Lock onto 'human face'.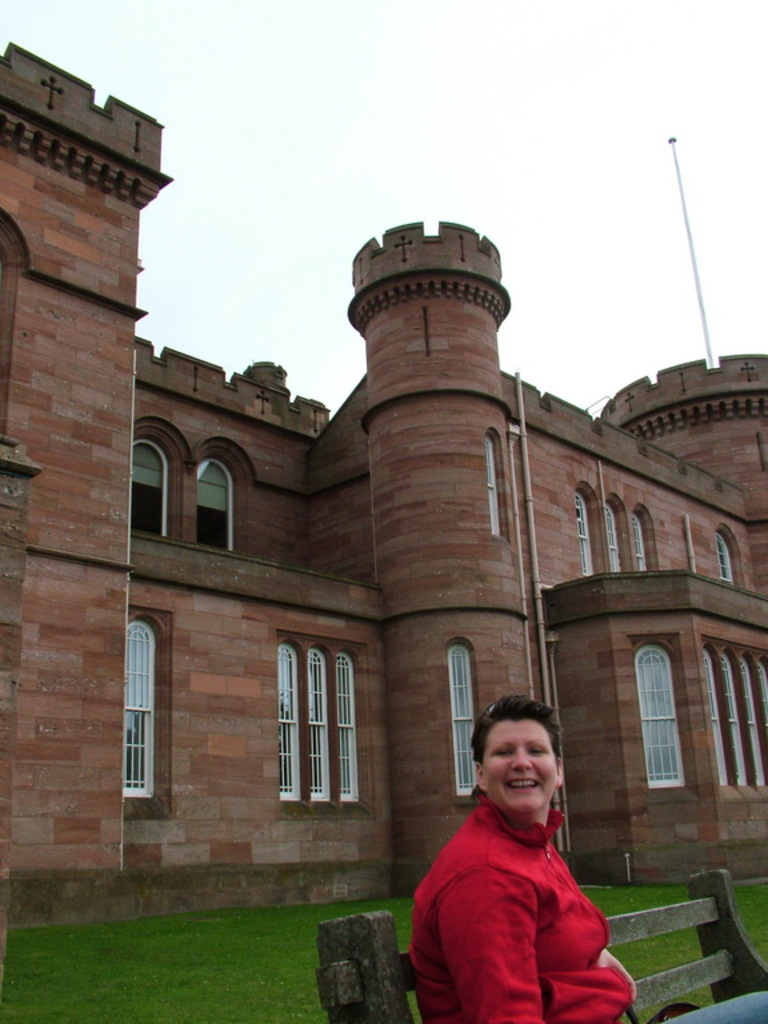
Locked: Rect(480, 720, 556, 813).
